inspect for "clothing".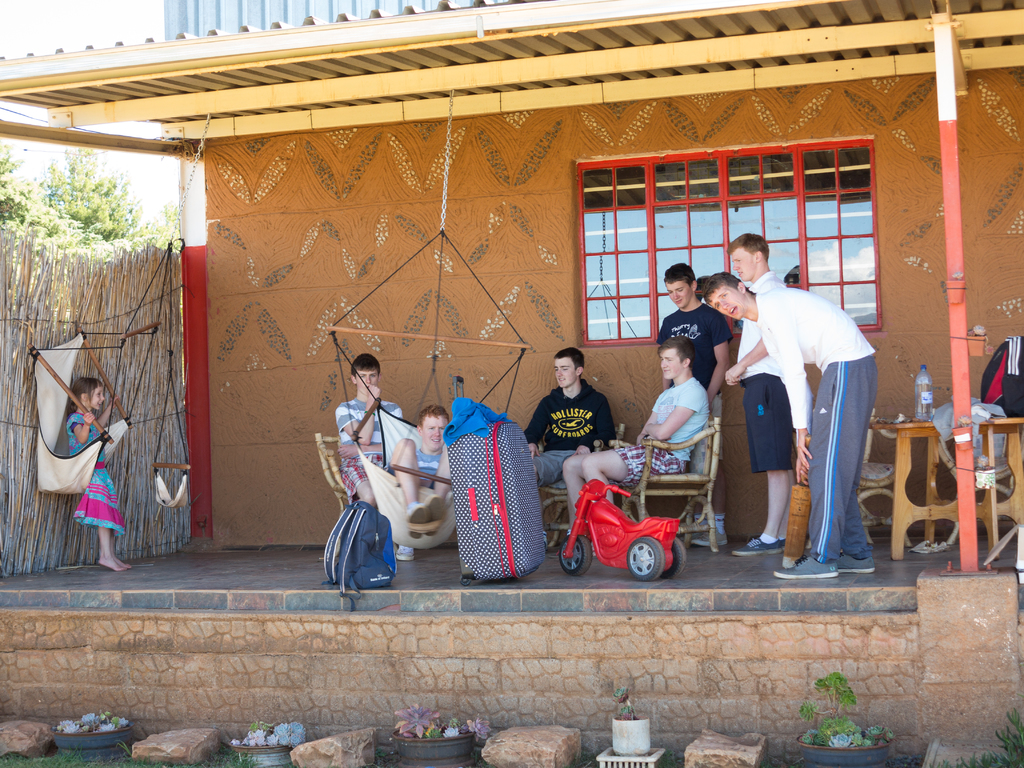
Inspection: bbox=(67, 410, 127, 540).
